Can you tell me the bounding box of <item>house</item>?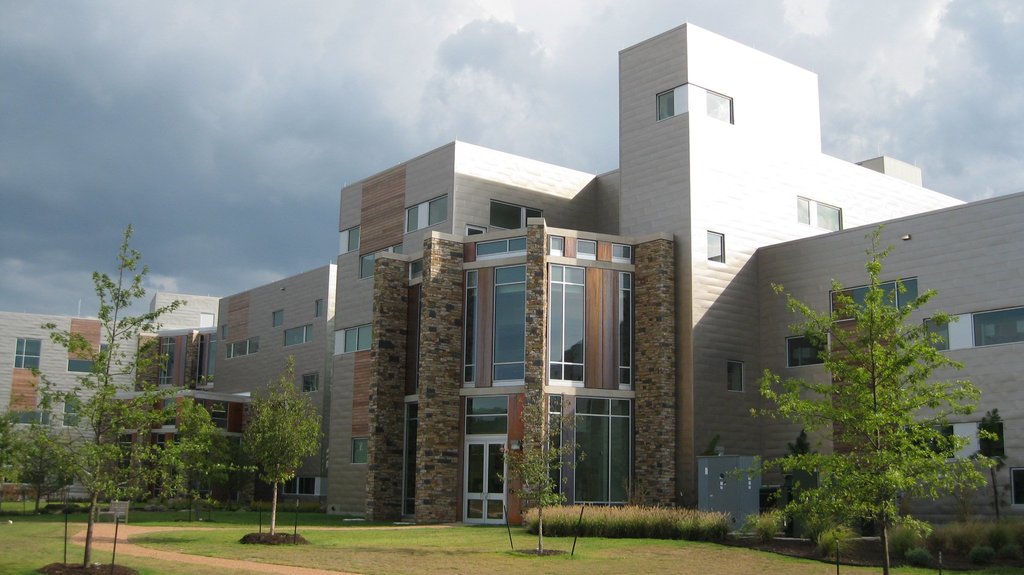
0,21,1023,522.
